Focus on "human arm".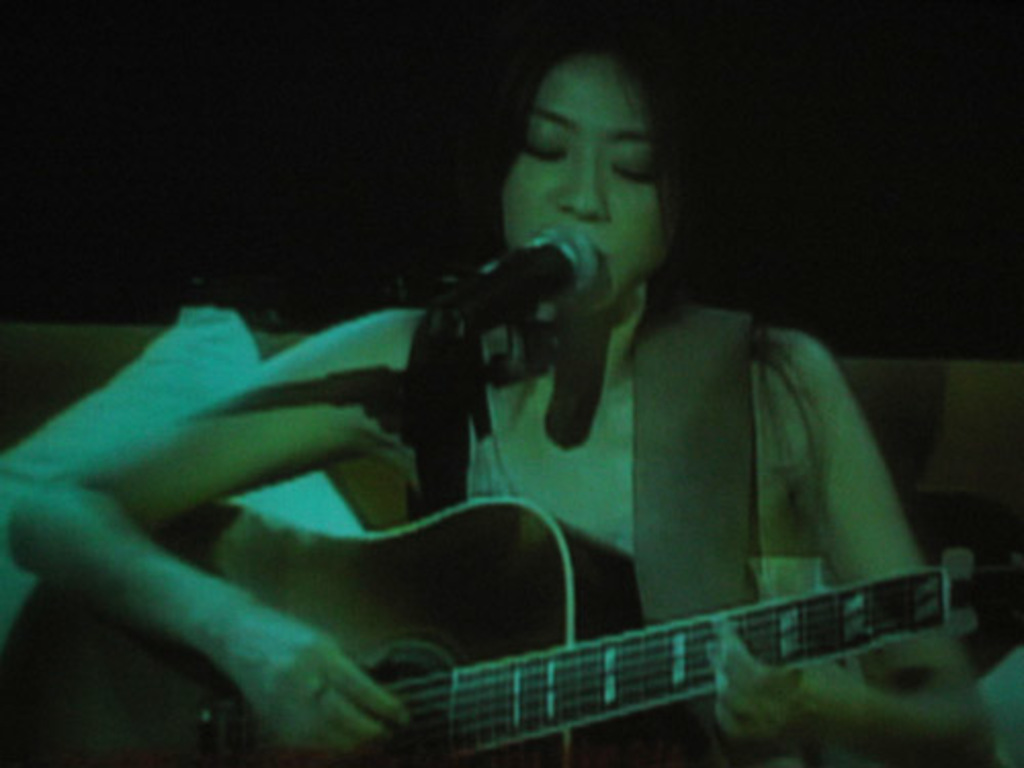
Focused at (x1=680, y1=319, x2=1022, y2=766).
